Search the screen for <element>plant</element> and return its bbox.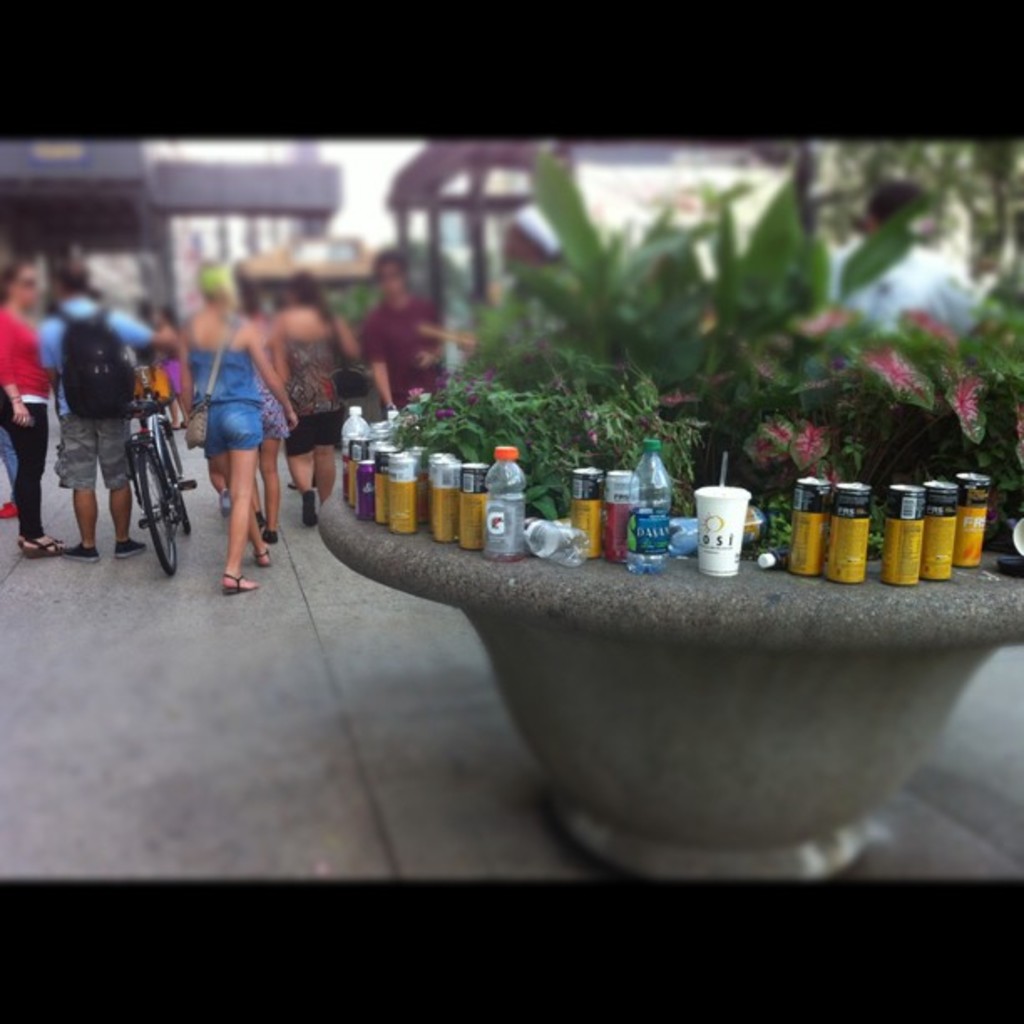
Found: rect(428, 142, 929, 420).
